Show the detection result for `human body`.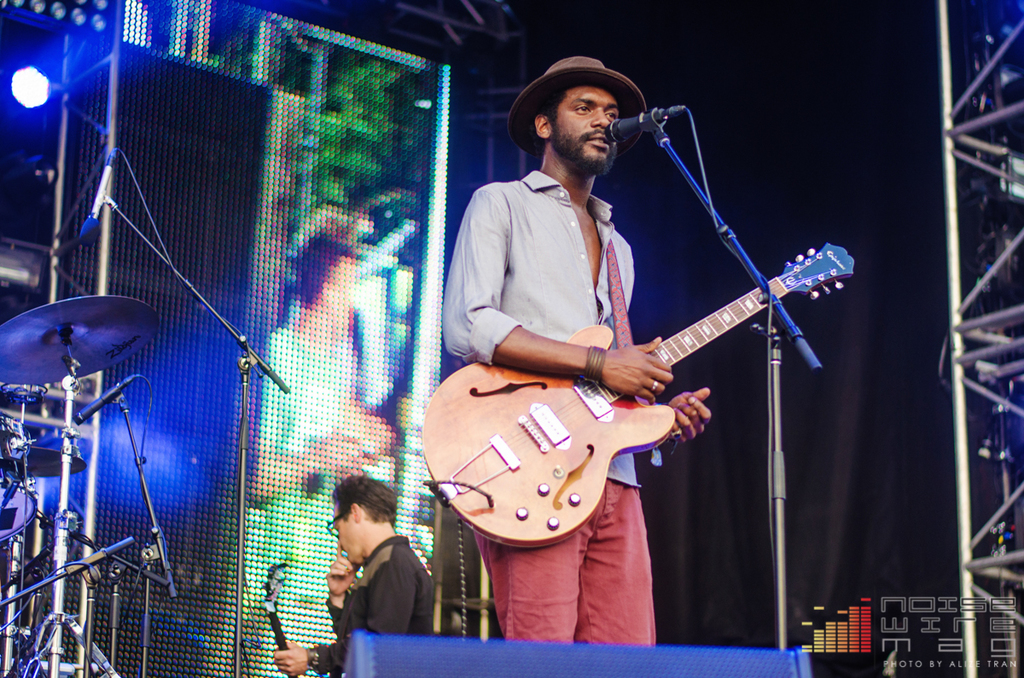
[x1=440, y1=50, x2=712, y2=646].
